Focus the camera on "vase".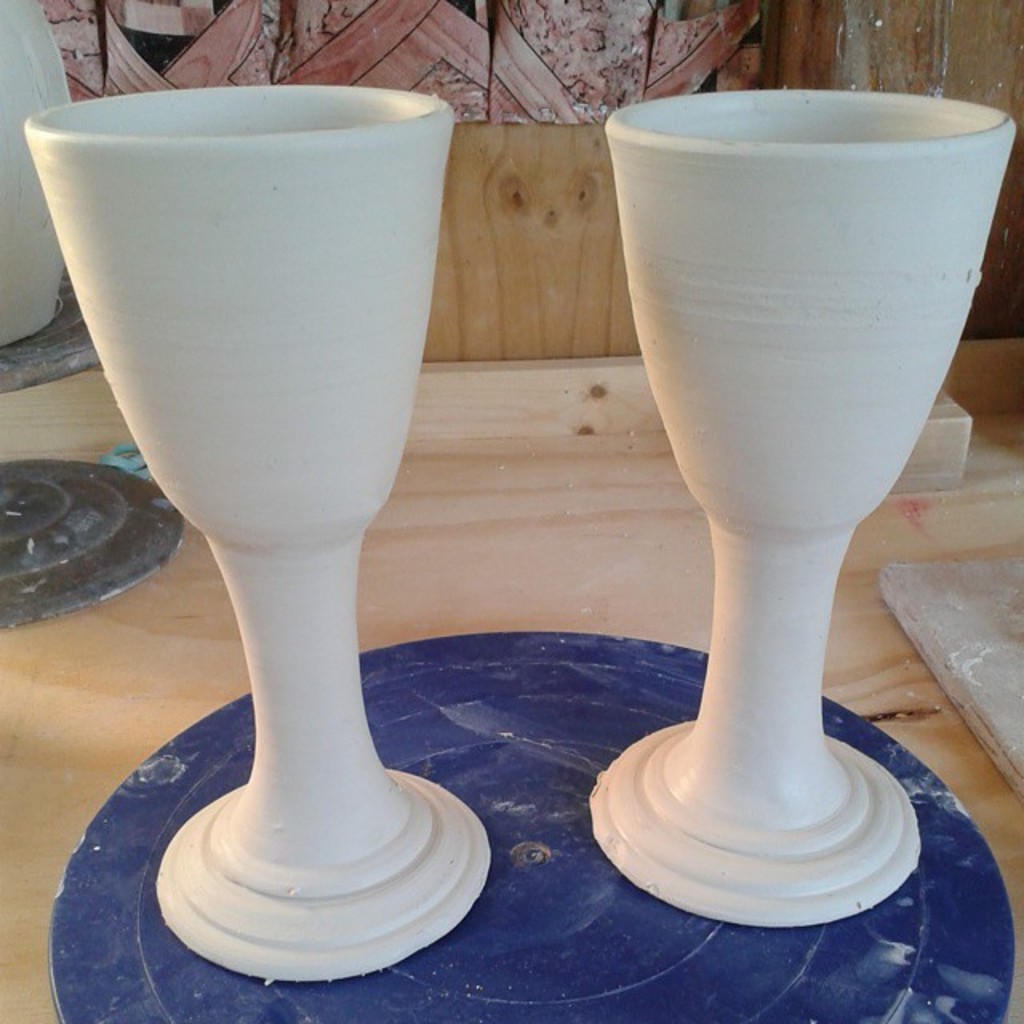
Focus region: select_region(597, 88, 1019, 928).
